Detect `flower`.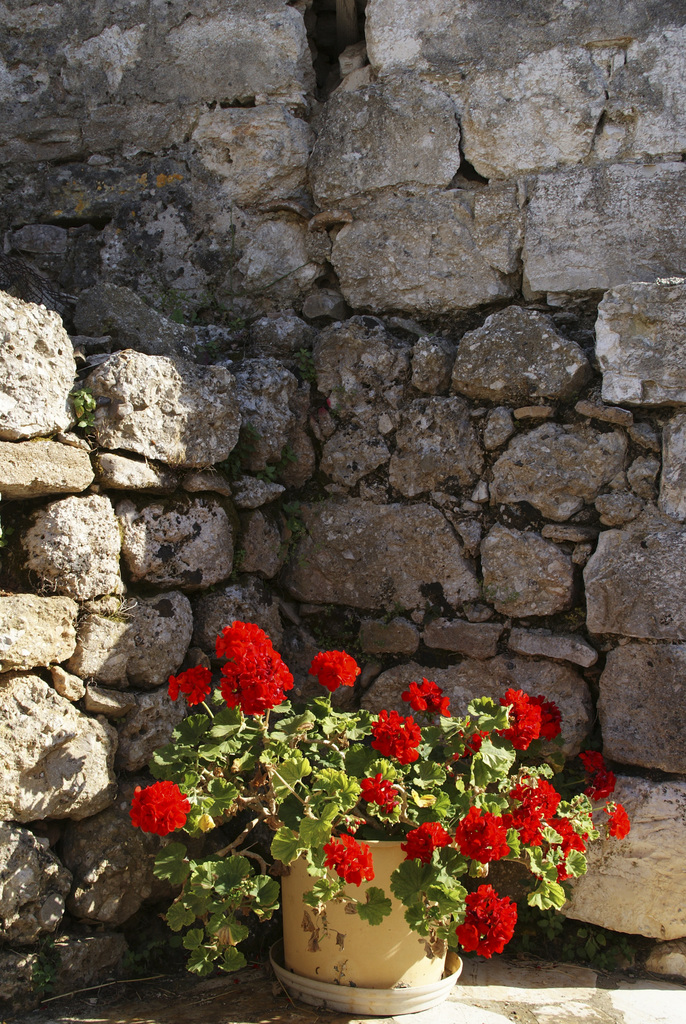
Detected at rect(164, 659, 218, 708).
